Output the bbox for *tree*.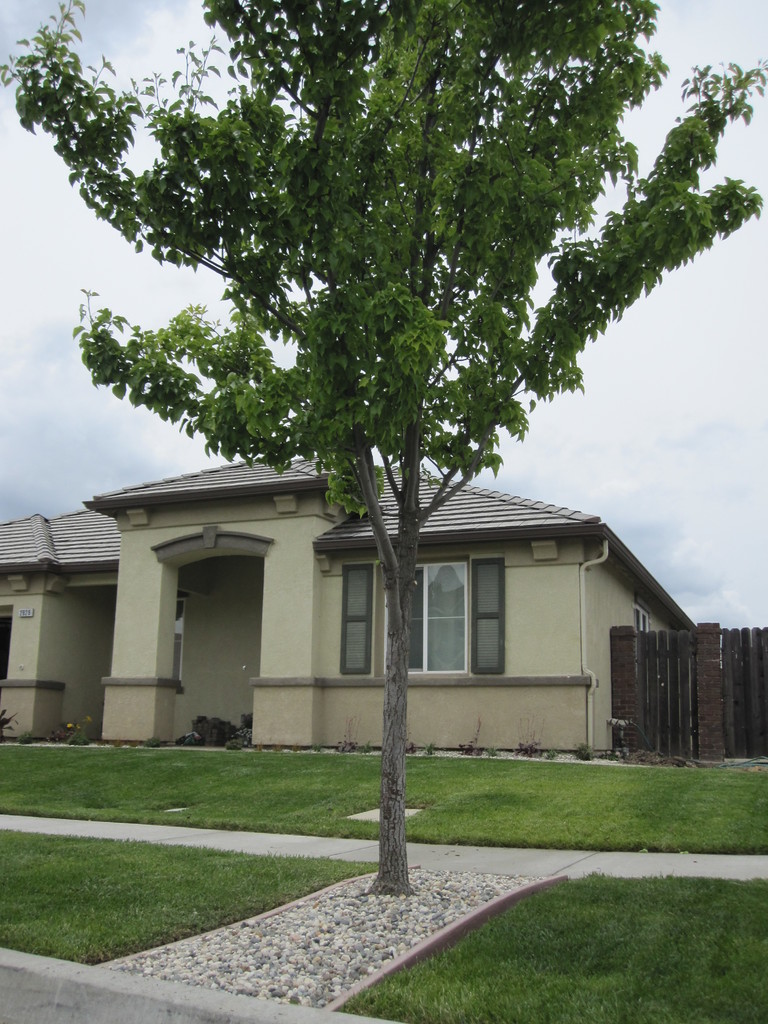
<bbox>32, 50, 747, 755</bbox>.
